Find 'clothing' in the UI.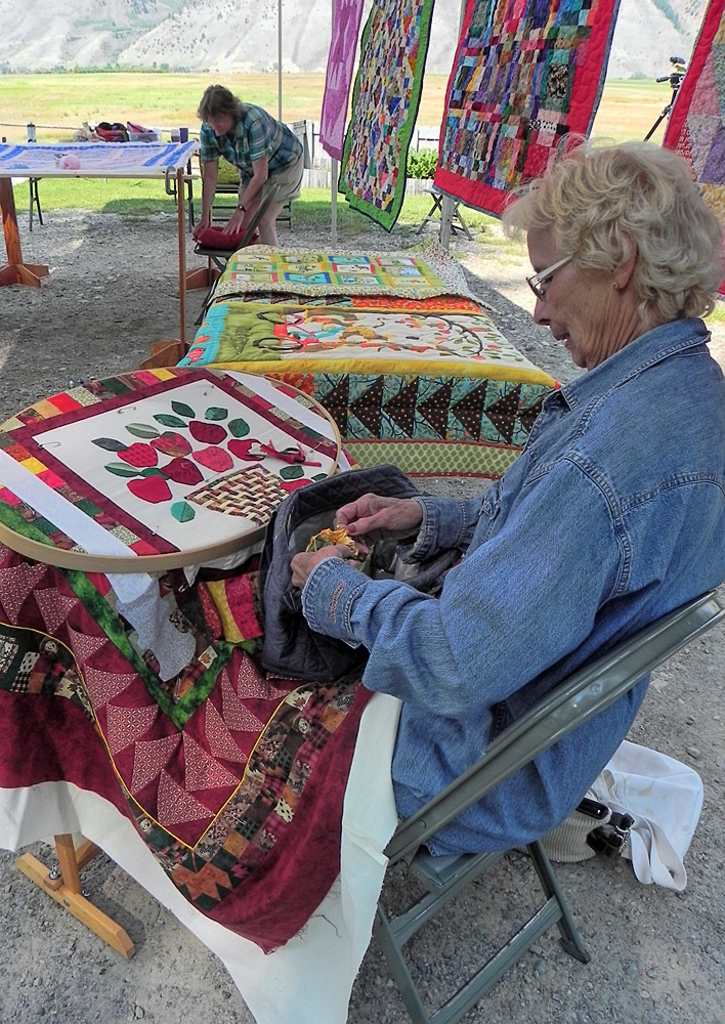
UI element at bbox(201, 102, 300, 207).
